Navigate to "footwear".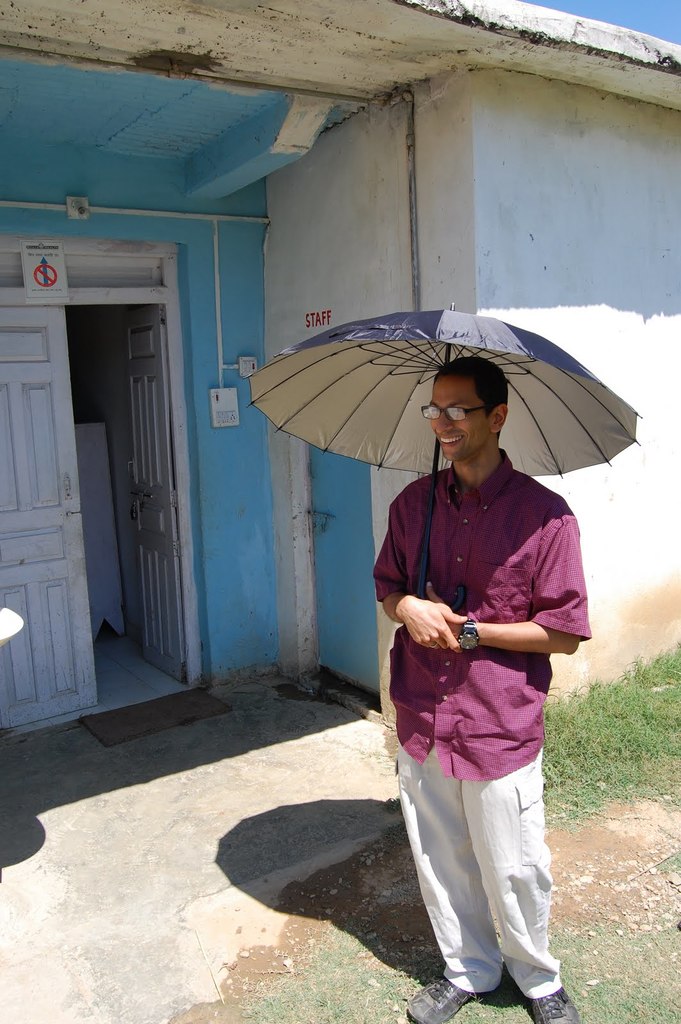
Navigation target: BBox(525, 990, 579, 1023).
